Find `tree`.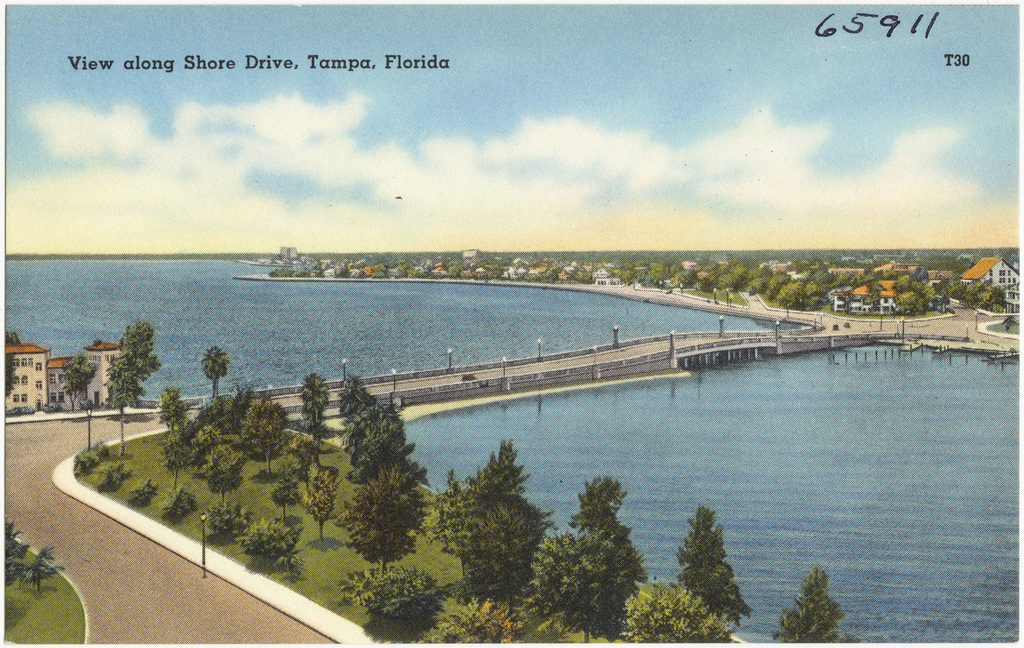
99, 351, 141, 453.
